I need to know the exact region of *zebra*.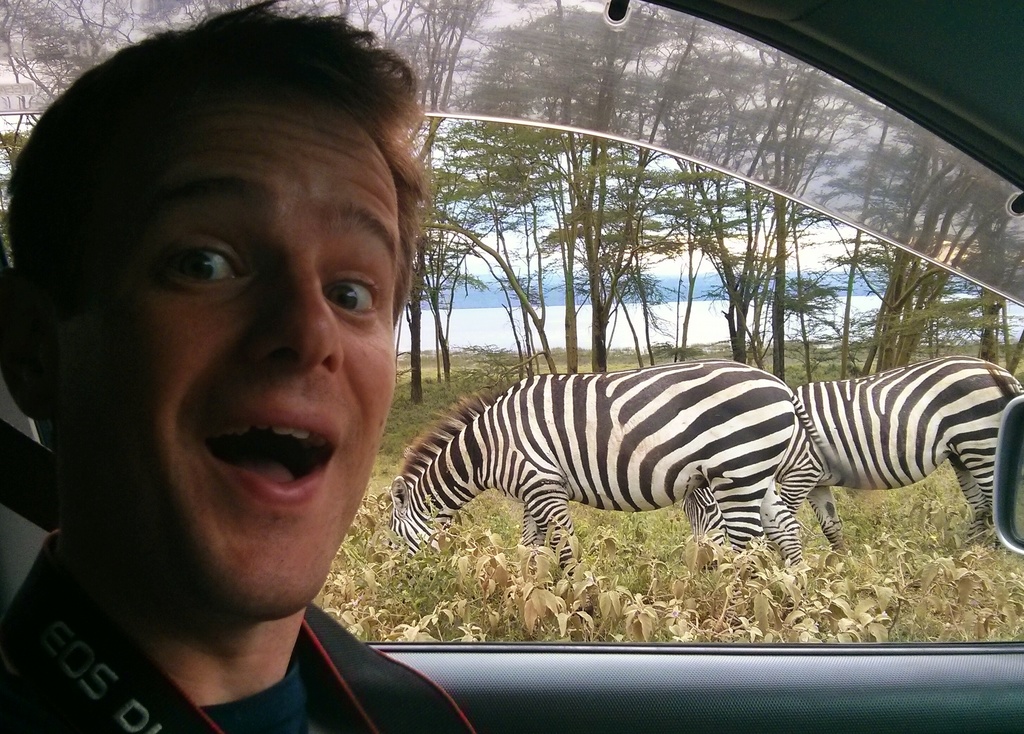
Region: 388:358:867:628.
